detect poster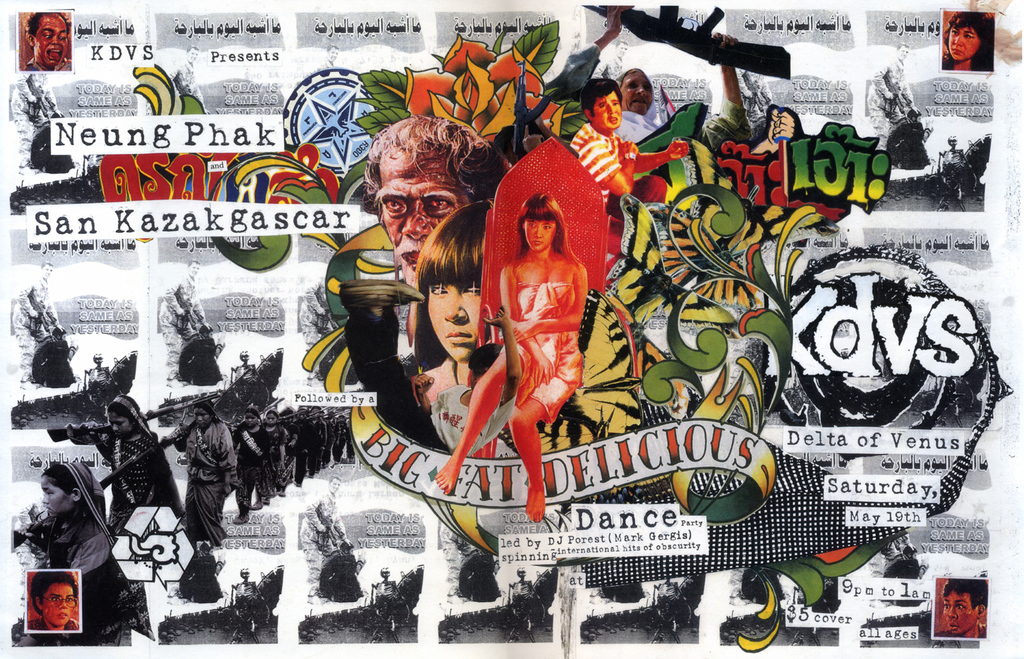
{"left": 0, "top": 0, "right": 1022, "bottom": 657}
